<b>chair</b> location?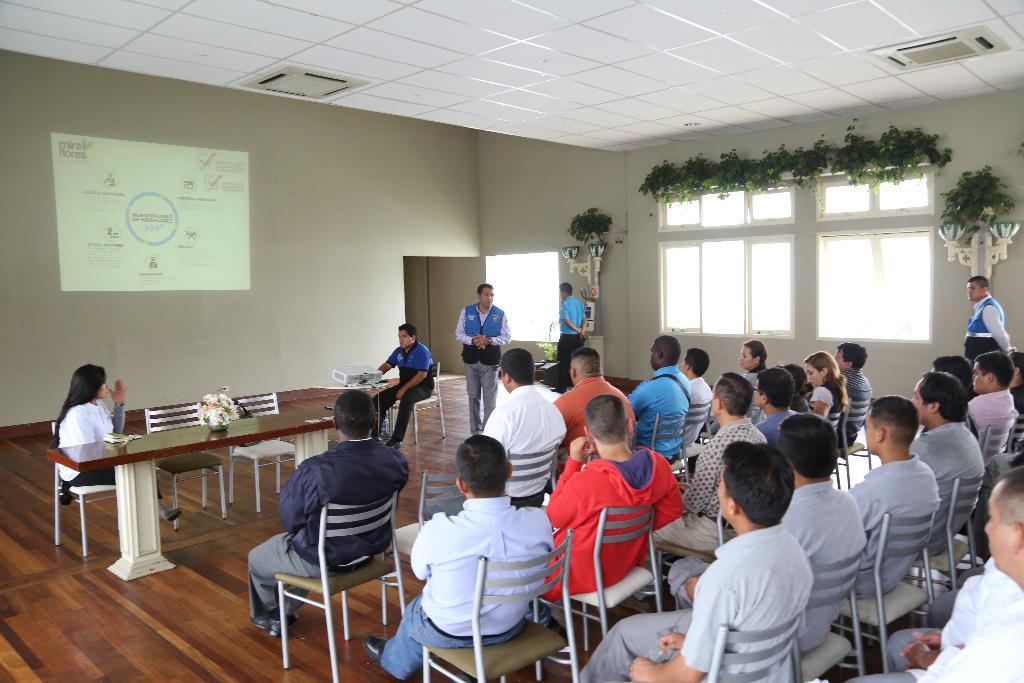
rect(803, 539, 872, 682)
